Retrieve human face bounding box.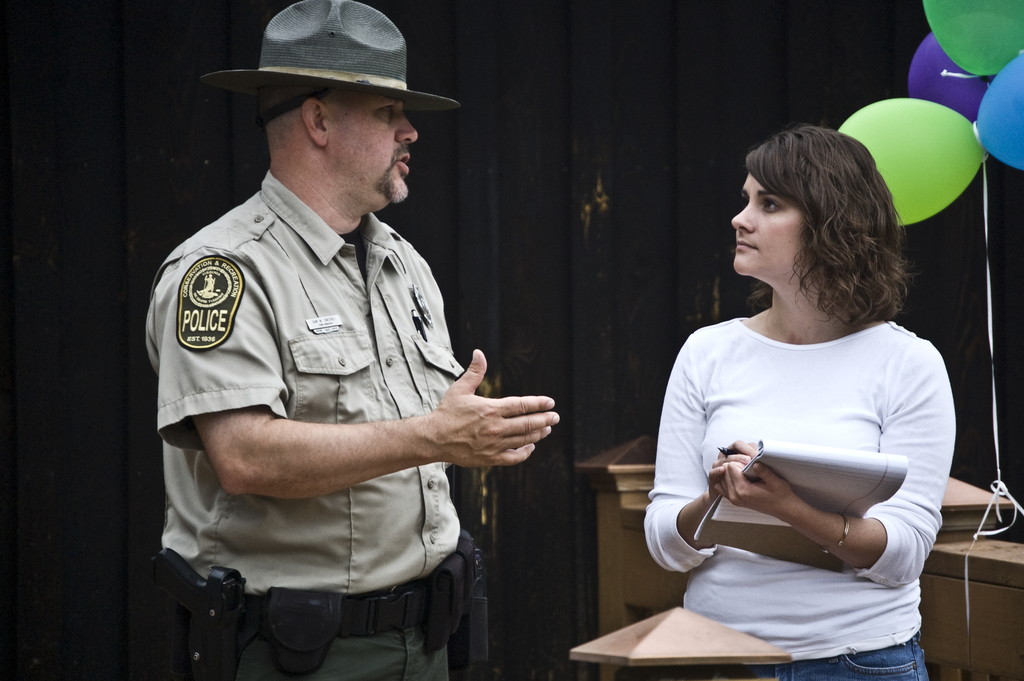
Bounding box: (left=730, top=167, right=808, bottom=275).
